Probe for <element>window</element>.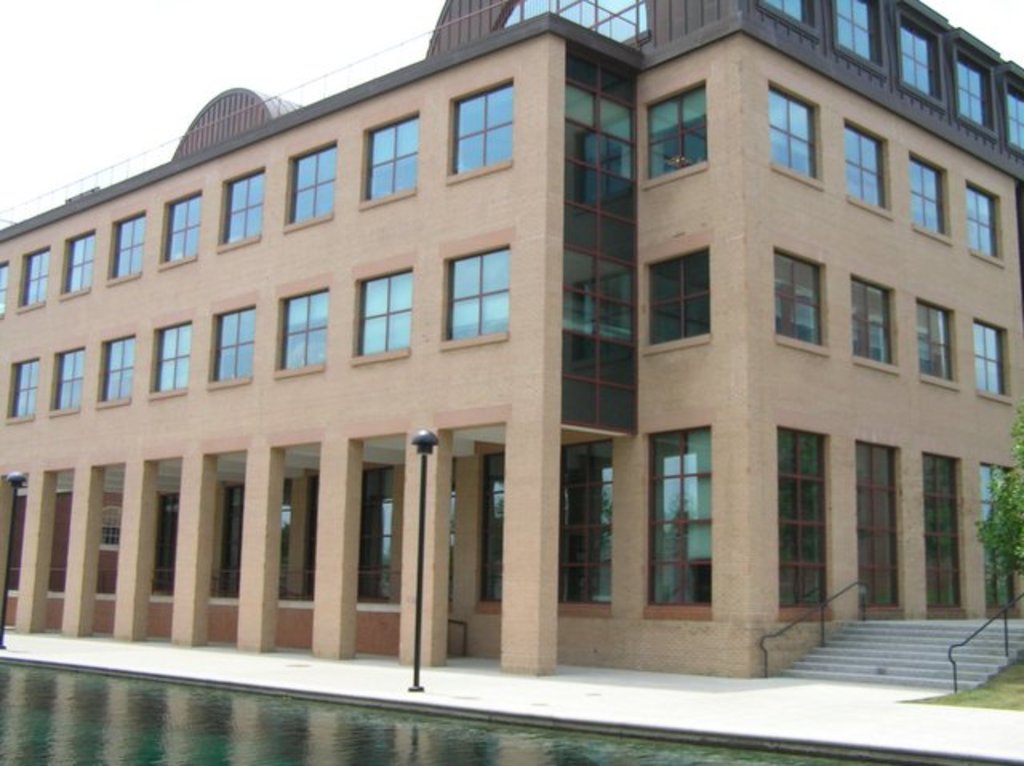
Probe result: pyautogui.locateOnScreen(157, 488, 178, 598).
